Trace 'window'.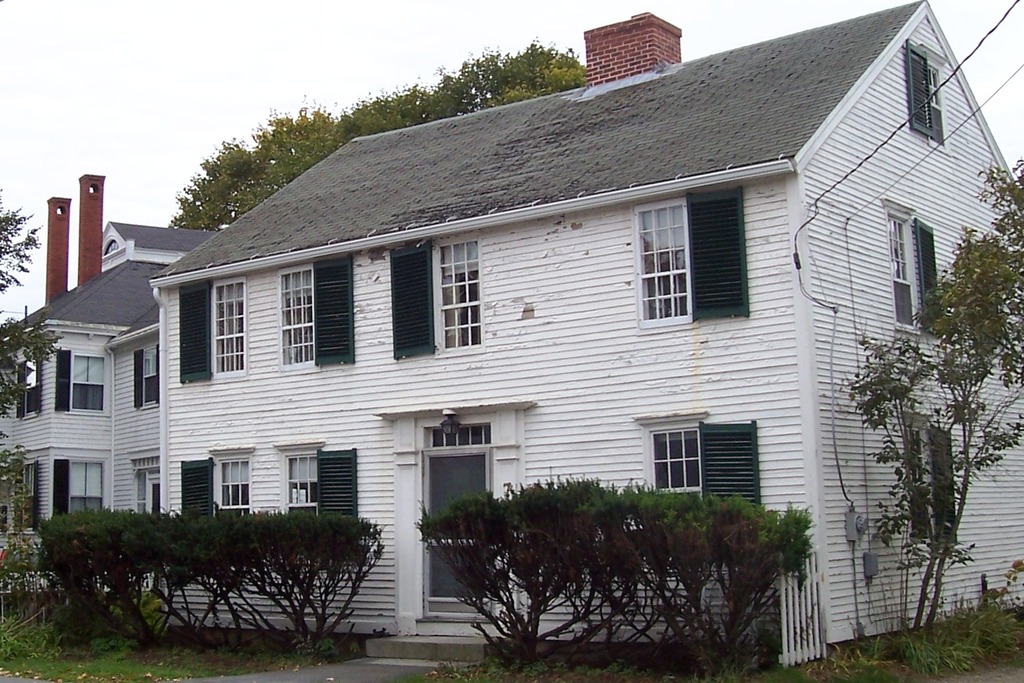
Traced to (x1=904, y1=409, x2=958, y2=541).
